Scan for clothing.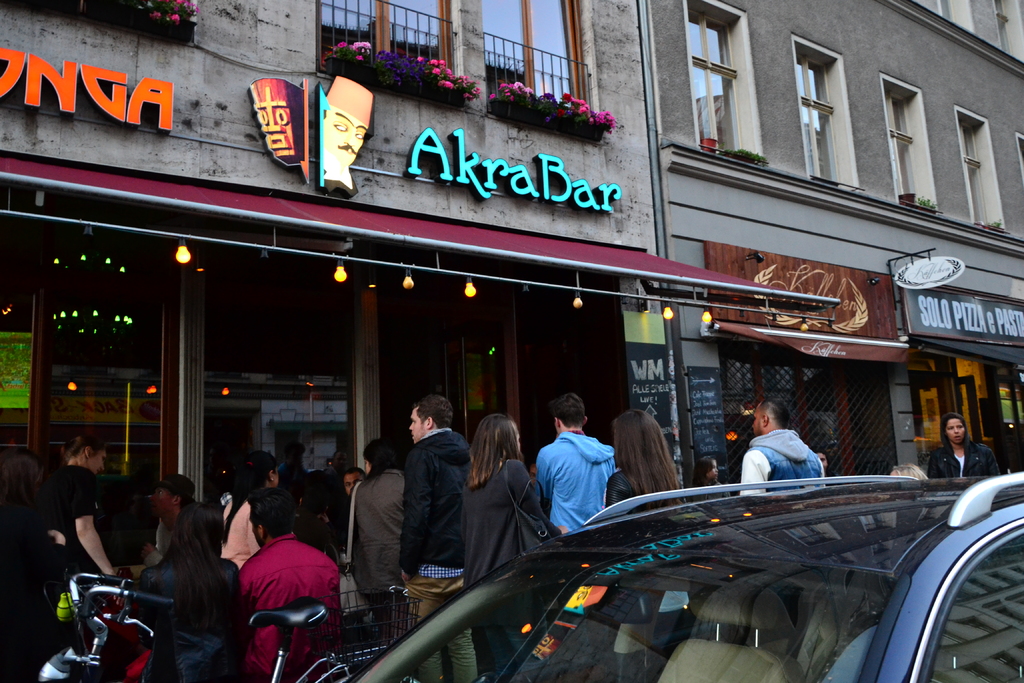
Scan result: [left=406, top=427, right=466, bottom=579].
